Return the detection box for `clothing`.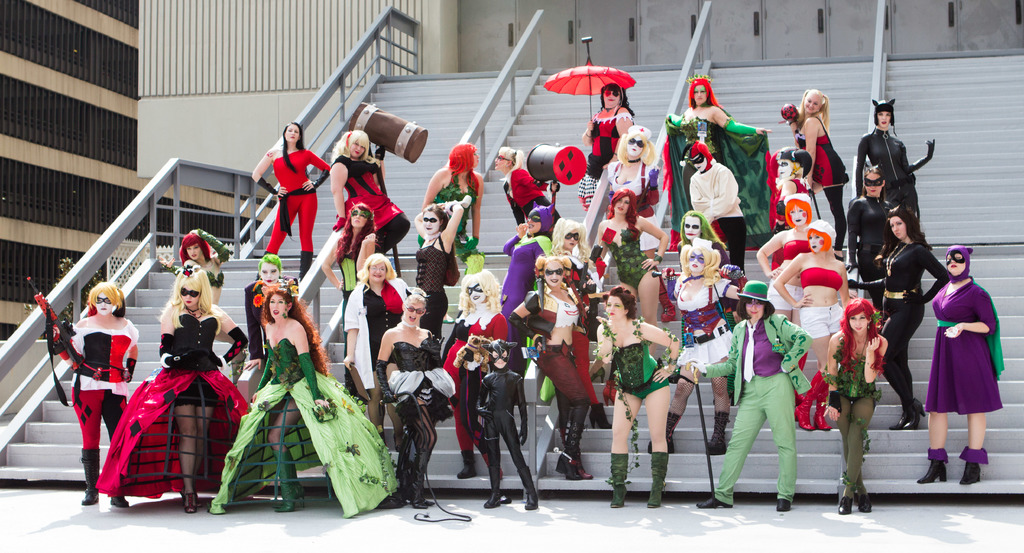
<bbox>695, 302, 813, 501</bbox>.
